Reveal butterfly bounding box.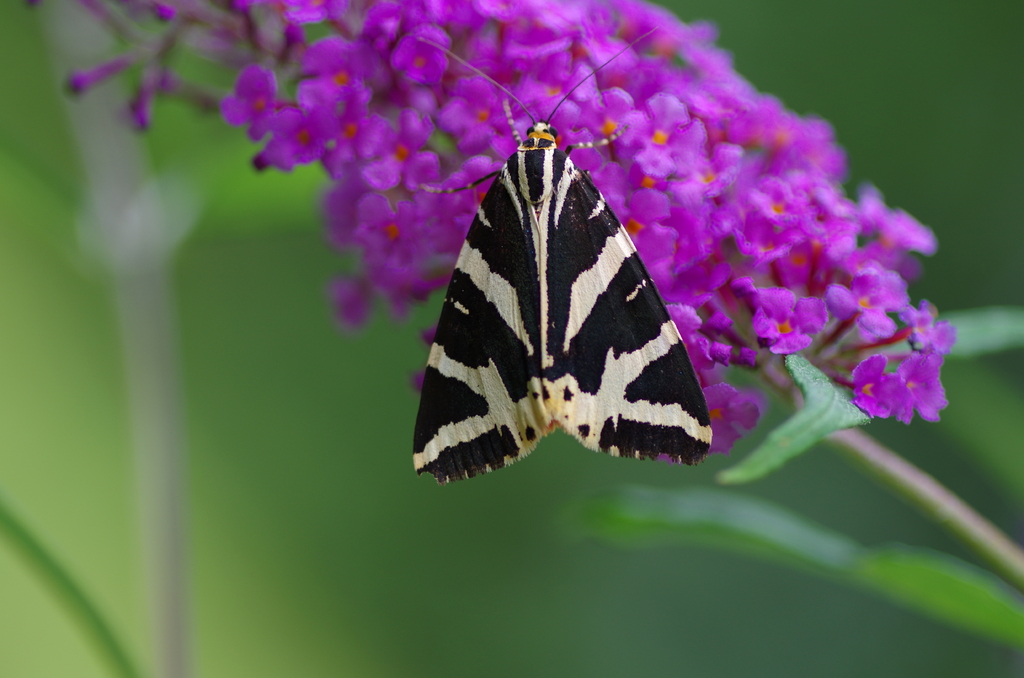
Revealed: [x1=367, y1=12, x2=796, y2=537].
